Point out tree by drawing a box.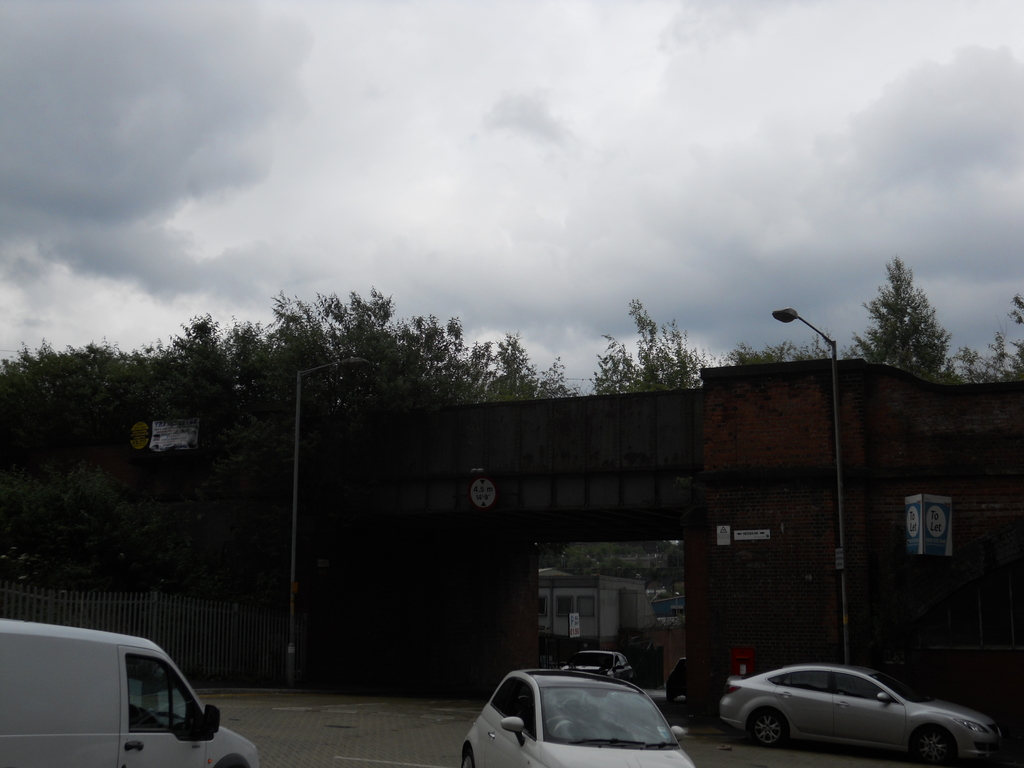
<region>785, 331, 833, 361</region>.
